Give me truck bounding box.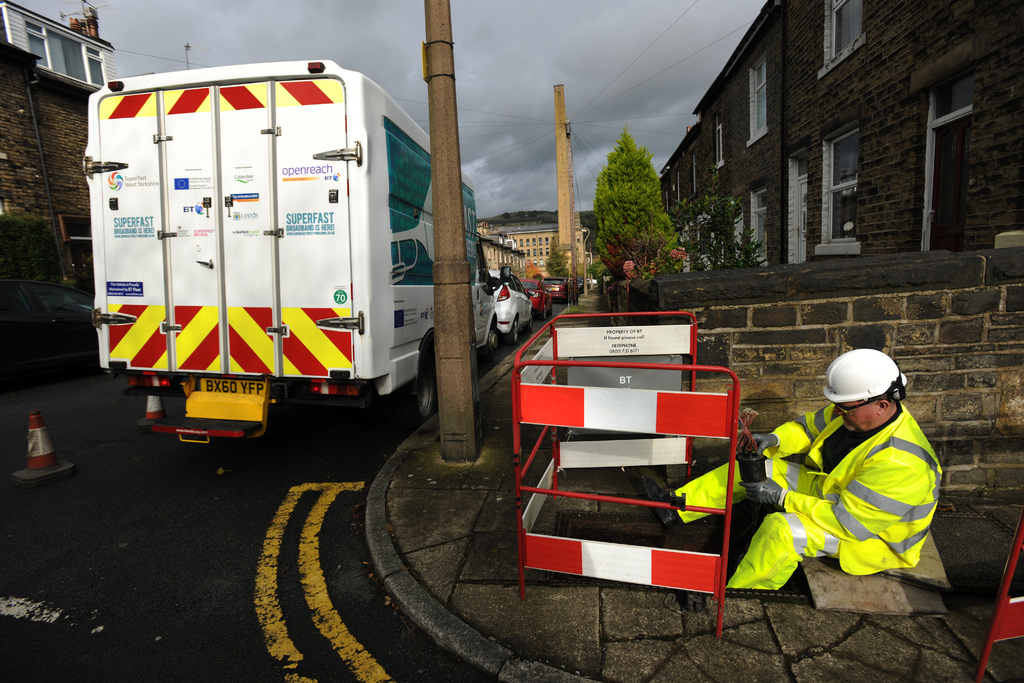
(97, 54, 480, 481).
